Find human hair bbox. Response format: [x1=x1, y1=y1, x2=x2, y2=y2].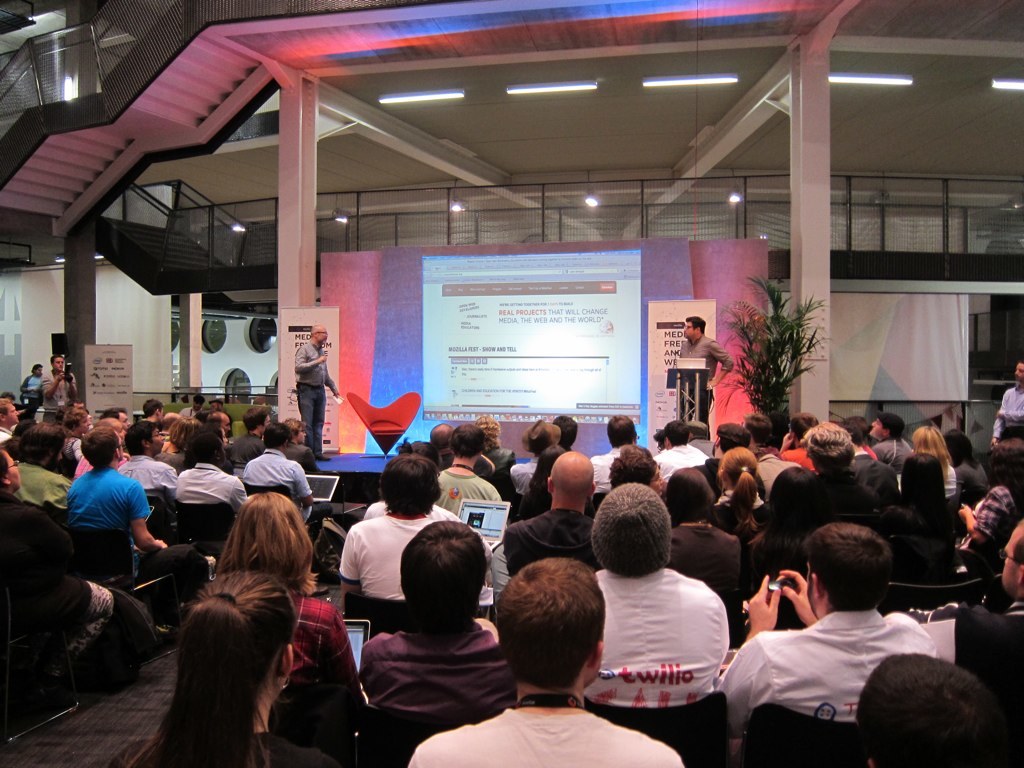
[x1=610, y1=446, x2=657, y2=492].
